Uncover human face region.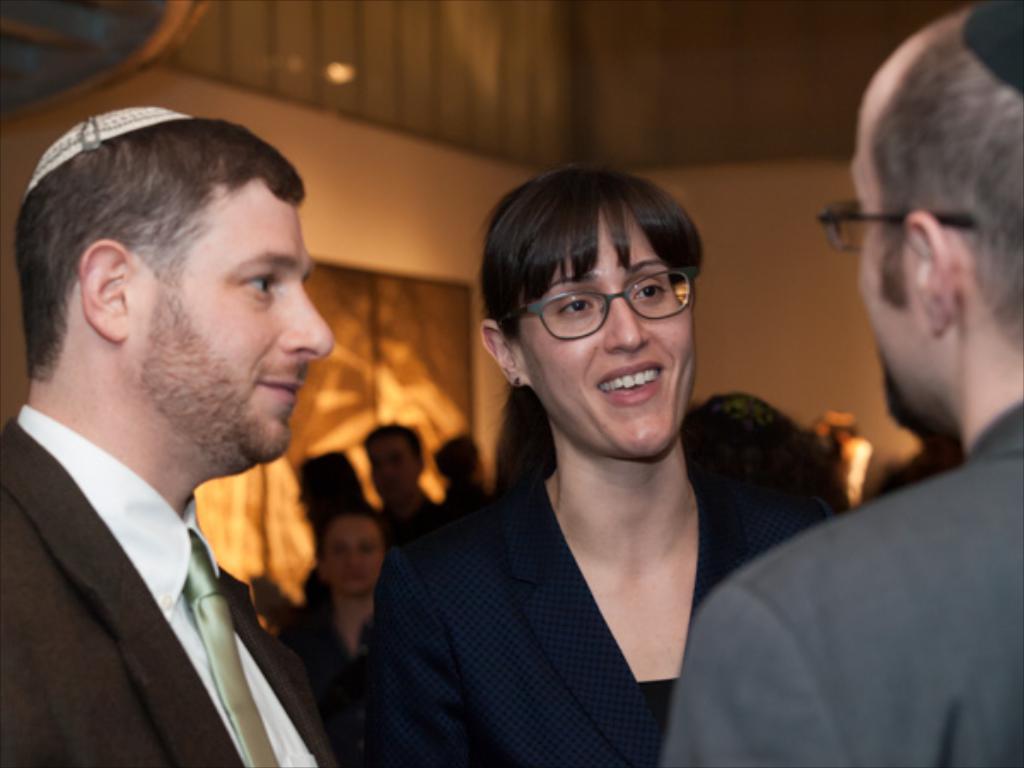
Uncovered: <box>364,428,423,514</box>.
